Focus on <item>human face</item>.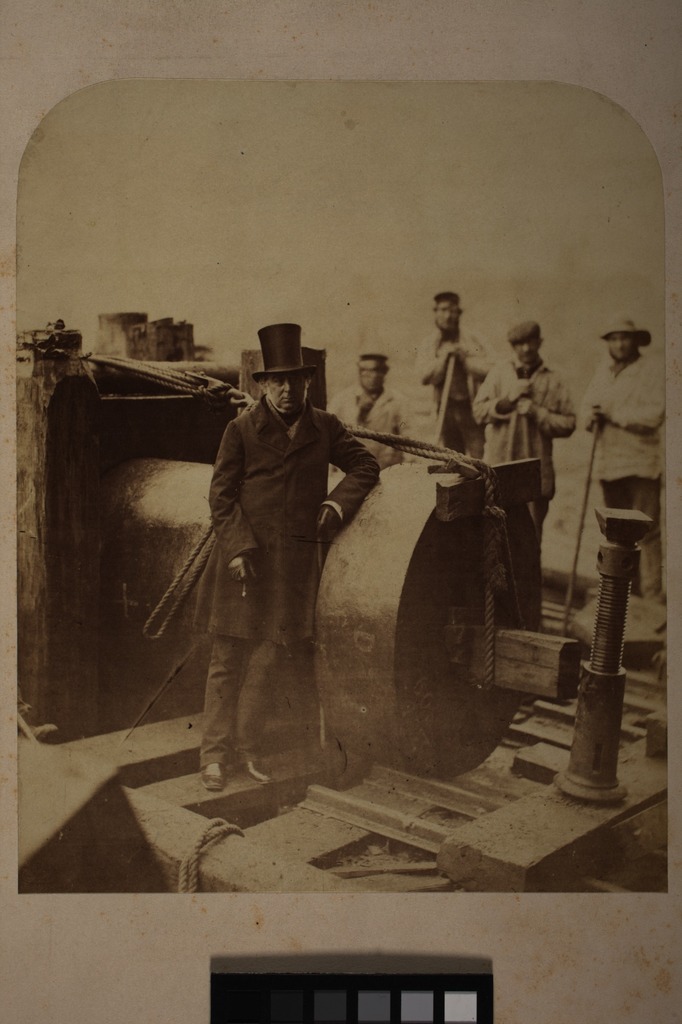
Focused at <box>267,374,304,412</box>.
